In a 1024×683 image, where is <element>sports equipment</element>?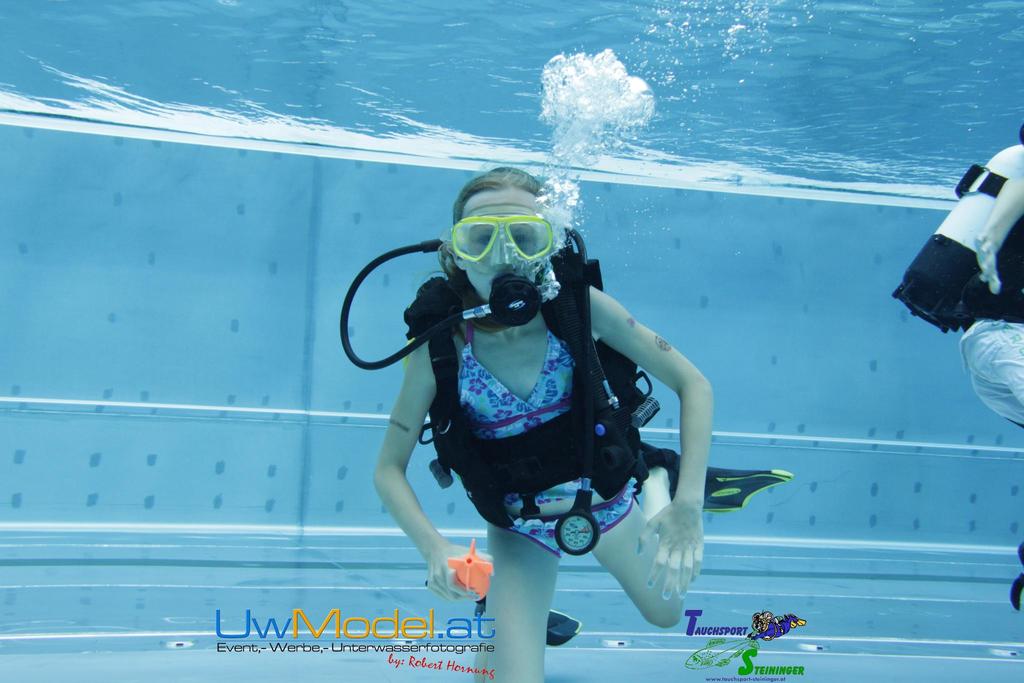
(x1=444, y1=206, x2=559, y2=273).
